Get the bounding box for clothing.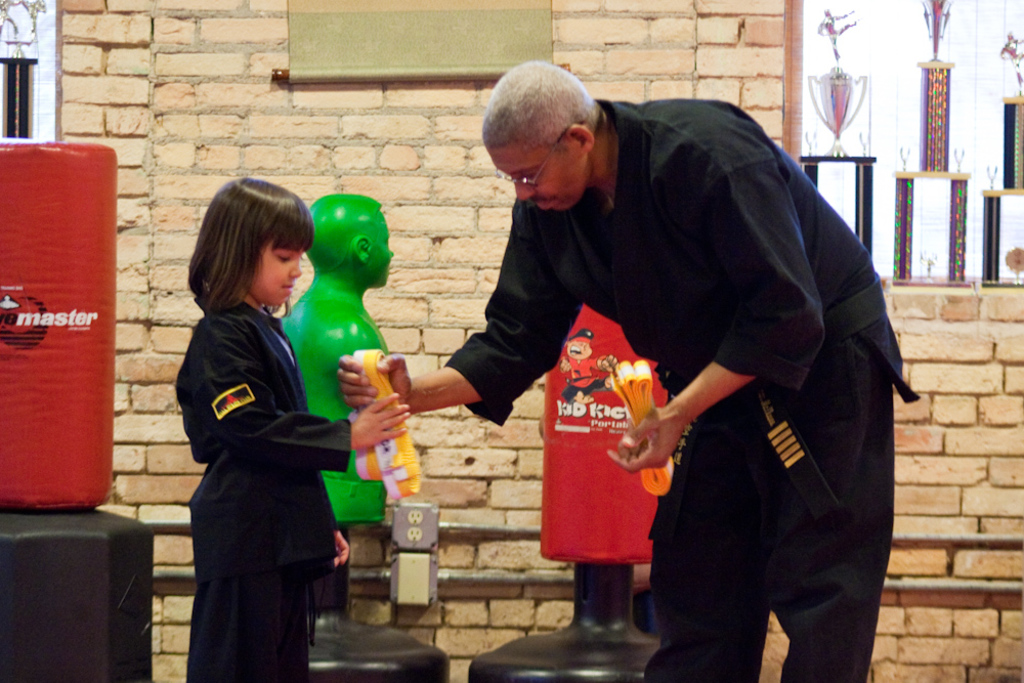
178/294/349/682.
